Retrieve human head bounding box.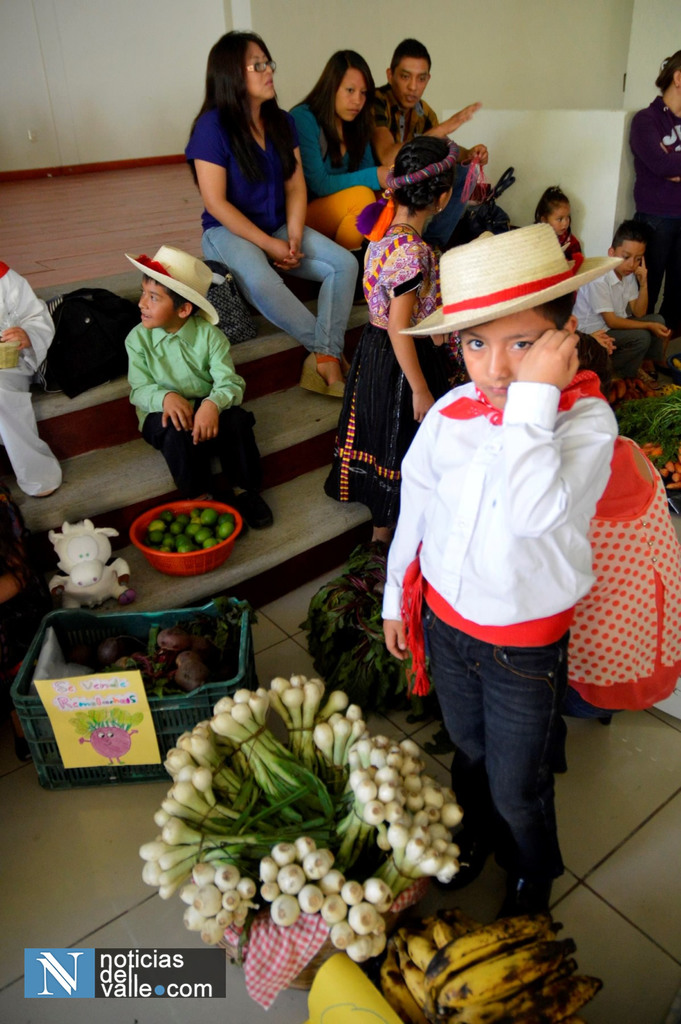
Bounding box: 534:189:573:237.
